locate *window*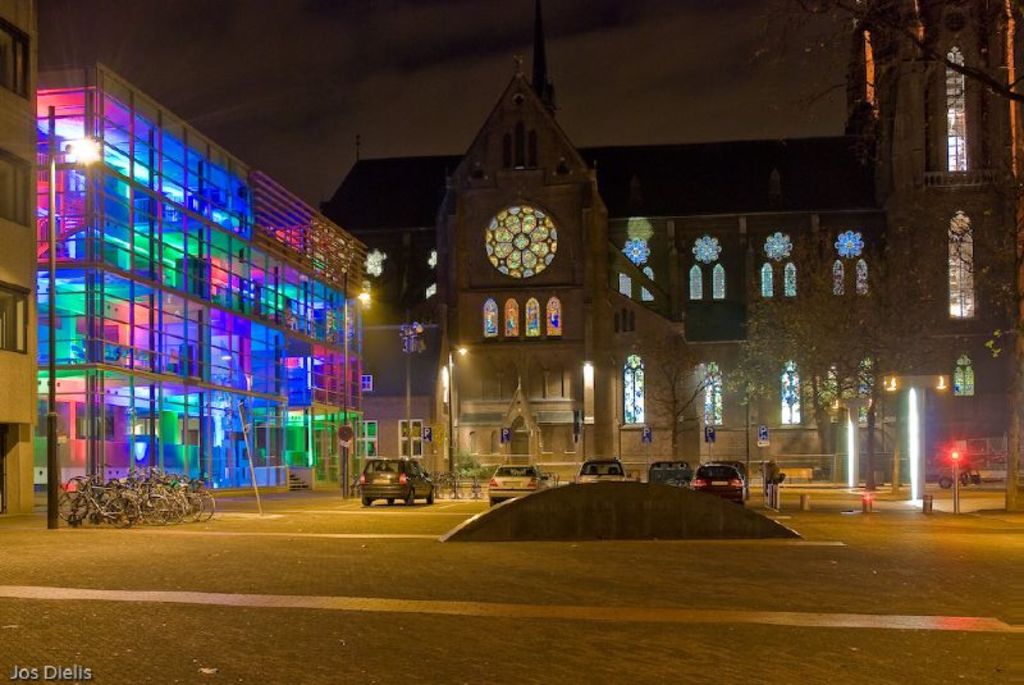
[left=397, top=419, right=428, bottom=458]
